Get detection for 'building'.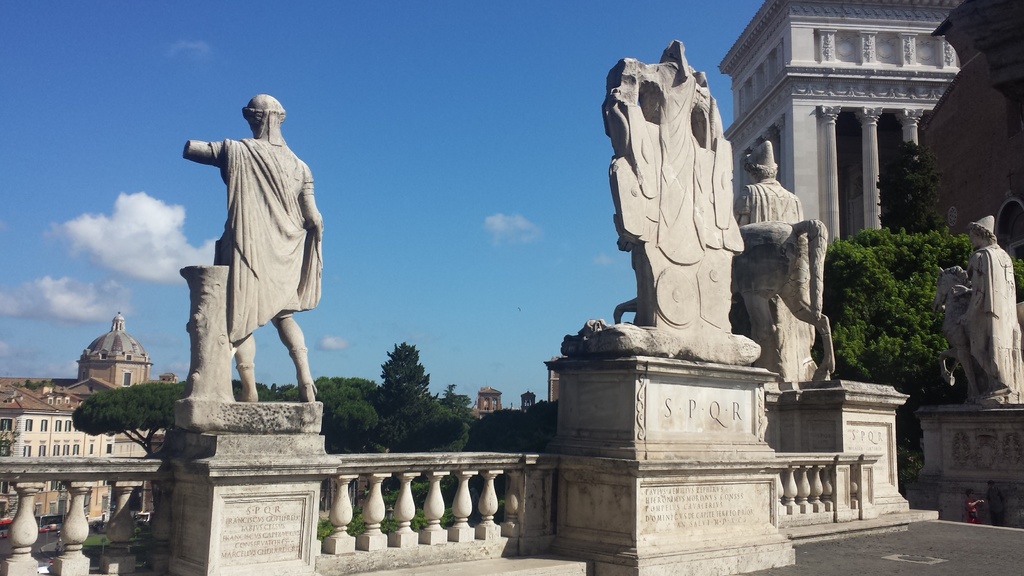
Detection: (479,384,503,417).
